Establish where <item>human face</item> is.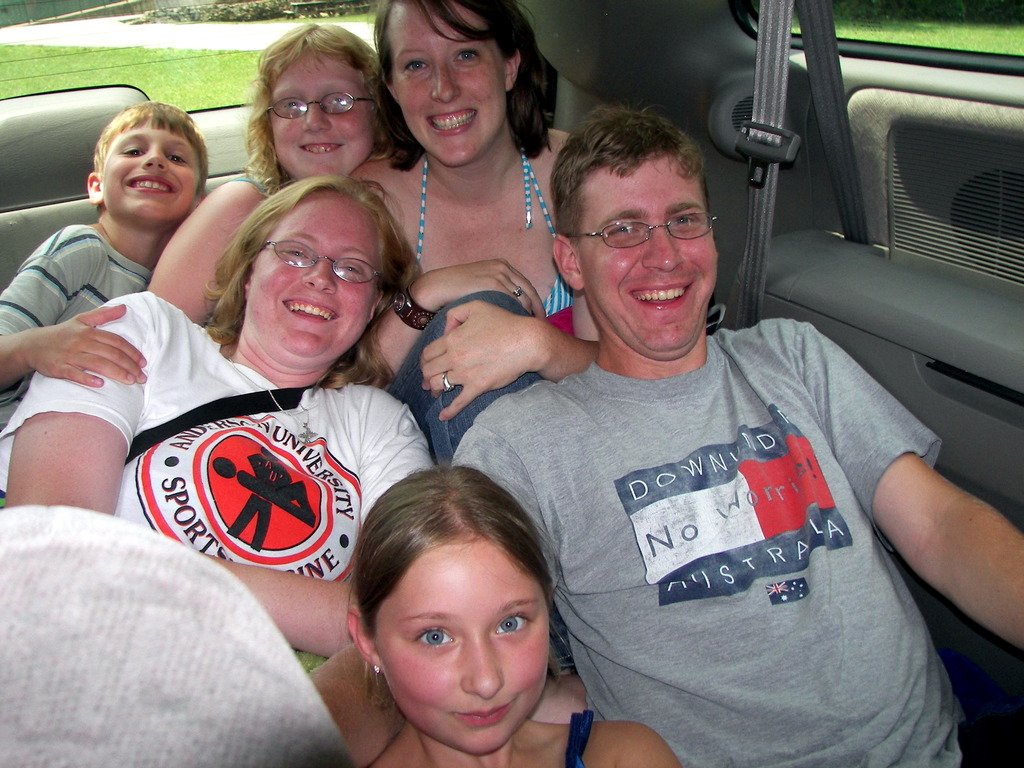
Established at bbox=[580, 150, 714, 356].
